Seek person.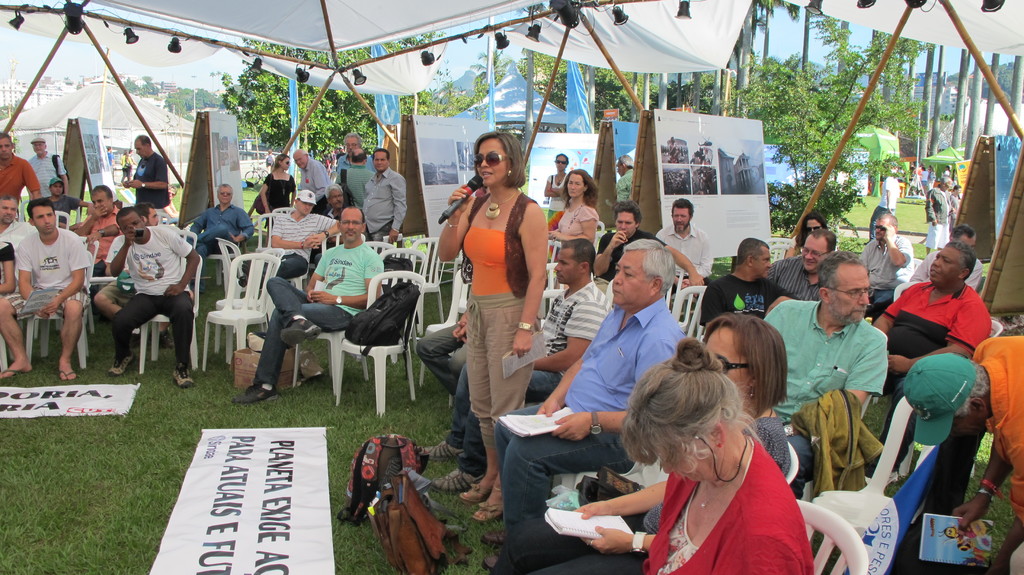
l=0, t=134, r=42, b=198.
